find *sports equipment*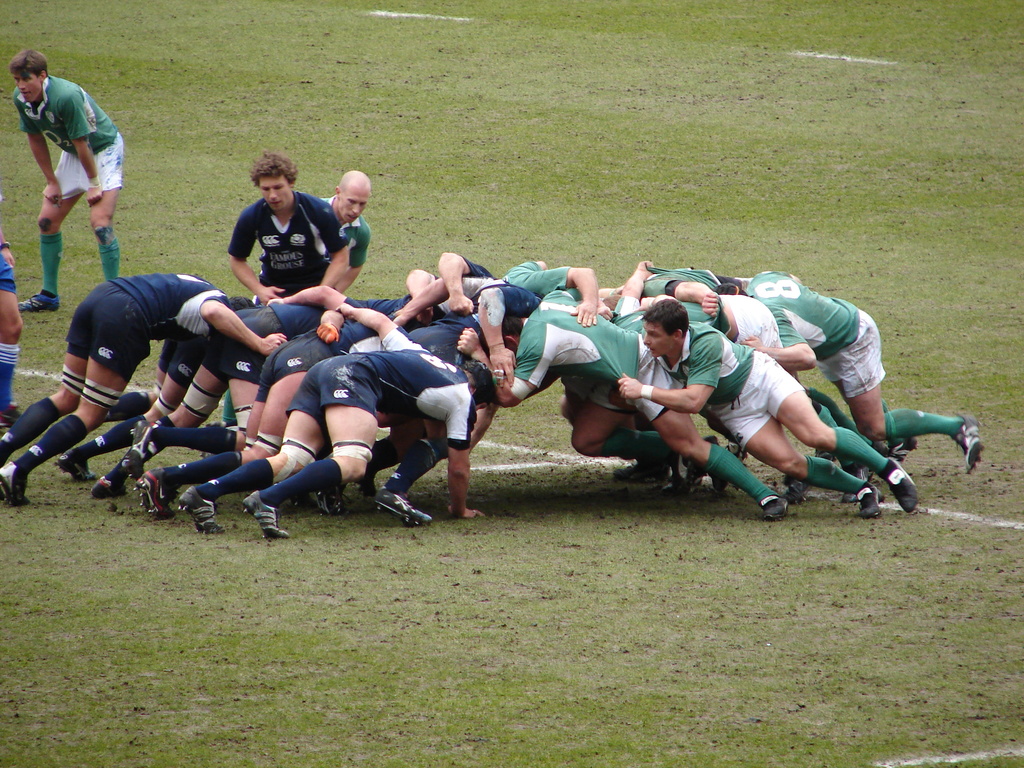
pyautogui.locateOnScreen(376, 488, 444, 532)
